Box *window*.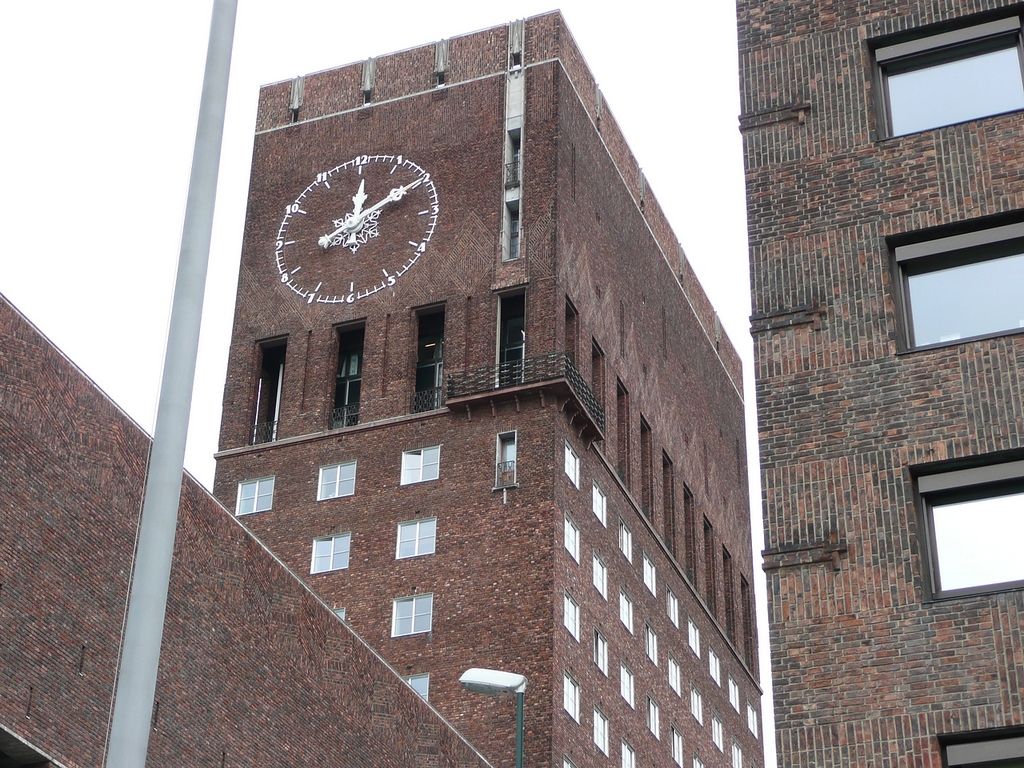
box=[642, 552, 654, 590].
